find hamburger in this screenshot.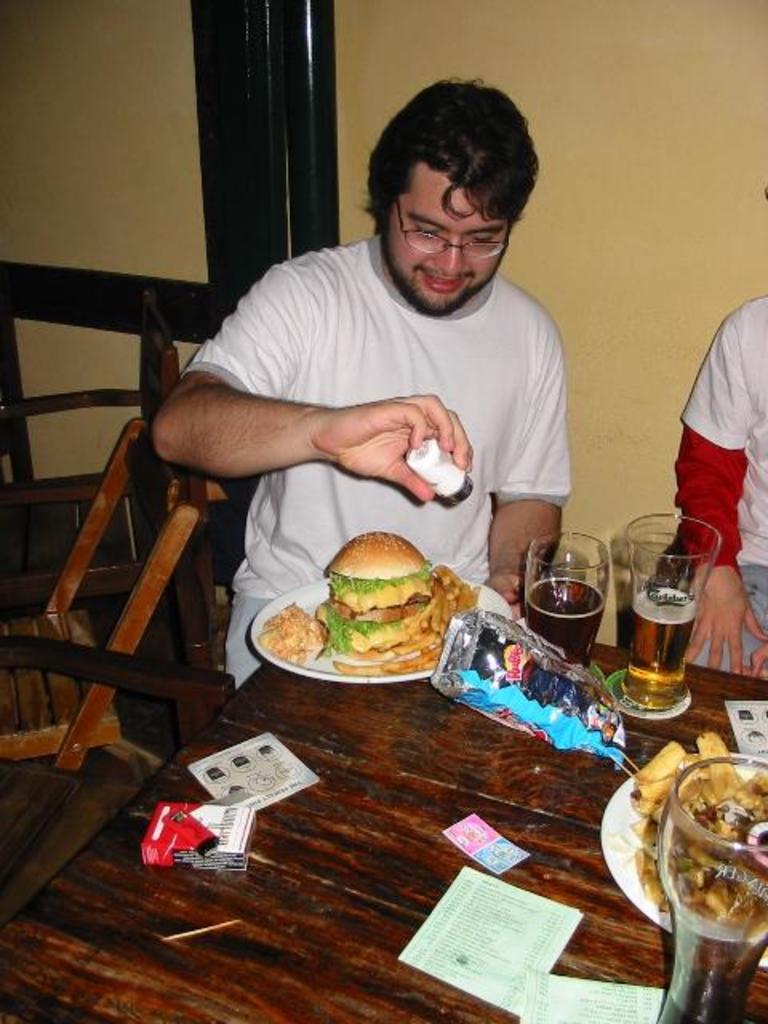
The bounding box for hamburger is [310, 528, 438, 656].
